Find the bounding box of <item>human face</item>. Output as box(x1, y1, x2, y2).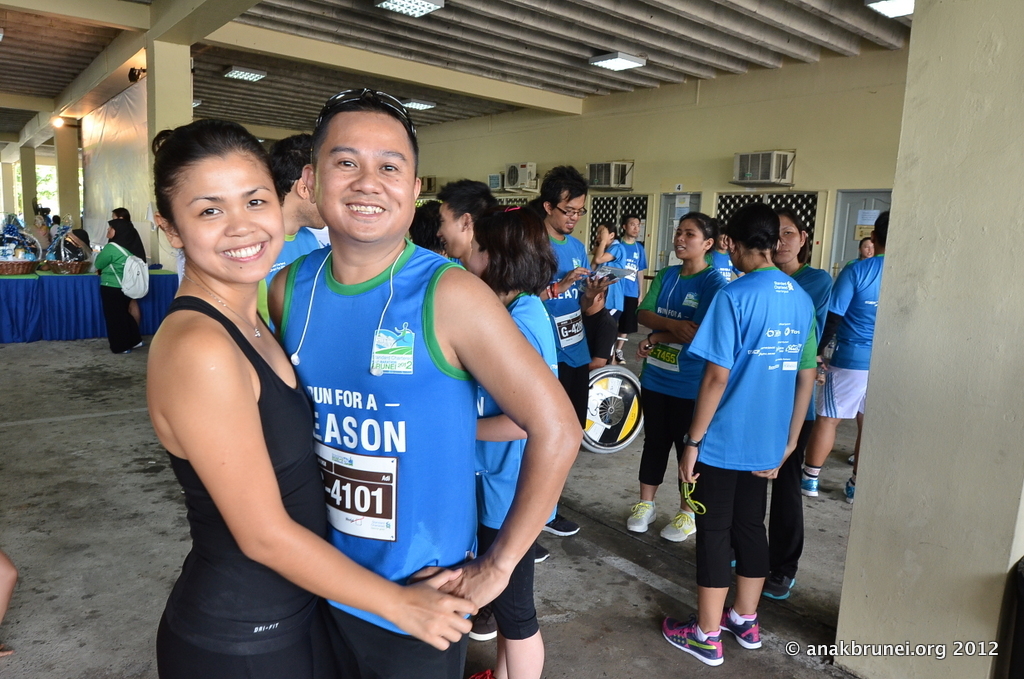
box(468, 240, 492, 266).
